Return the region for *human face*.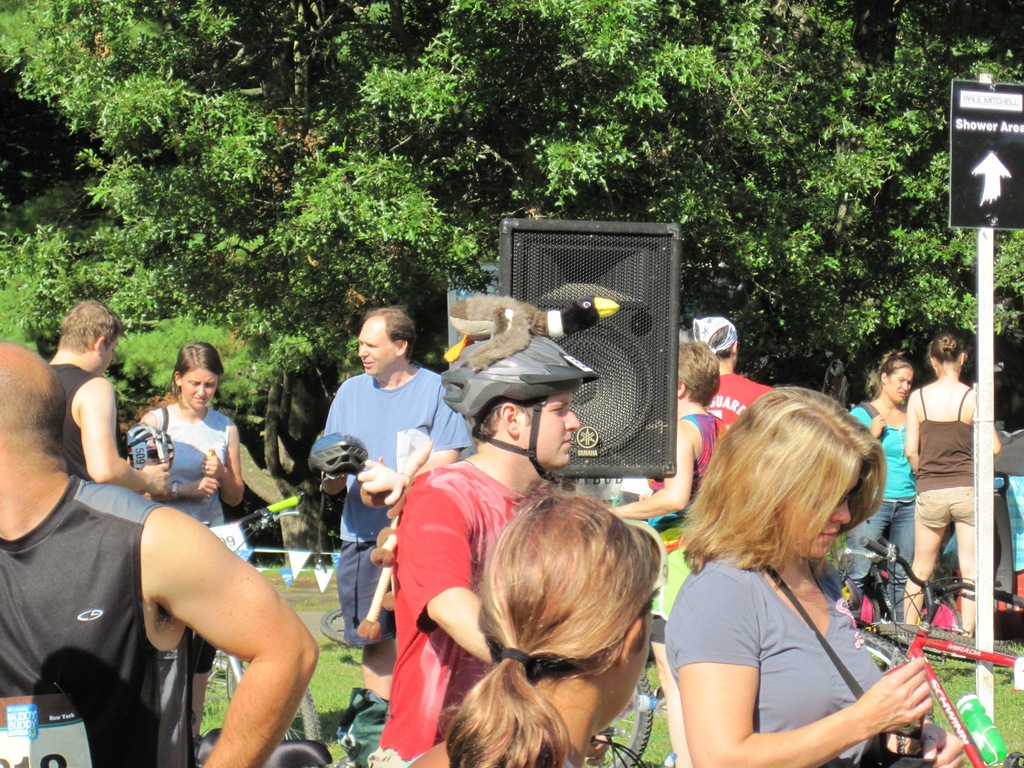
[left=355, top=317, right=399, bottom=373].
